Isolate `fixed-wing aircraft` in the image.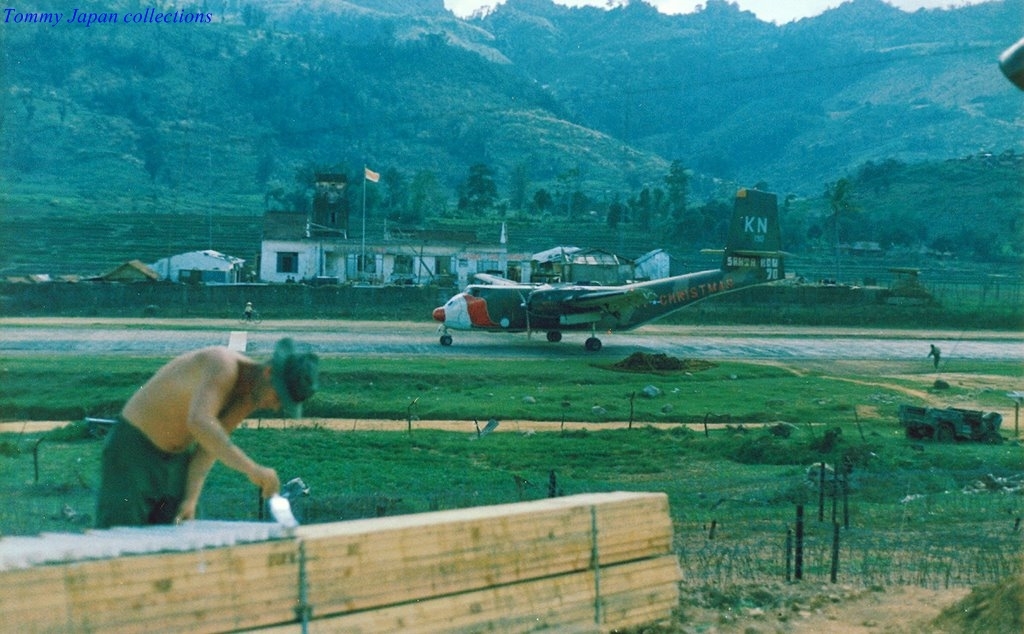
Isolated region: l=434, t=185, r=796, b=352.
